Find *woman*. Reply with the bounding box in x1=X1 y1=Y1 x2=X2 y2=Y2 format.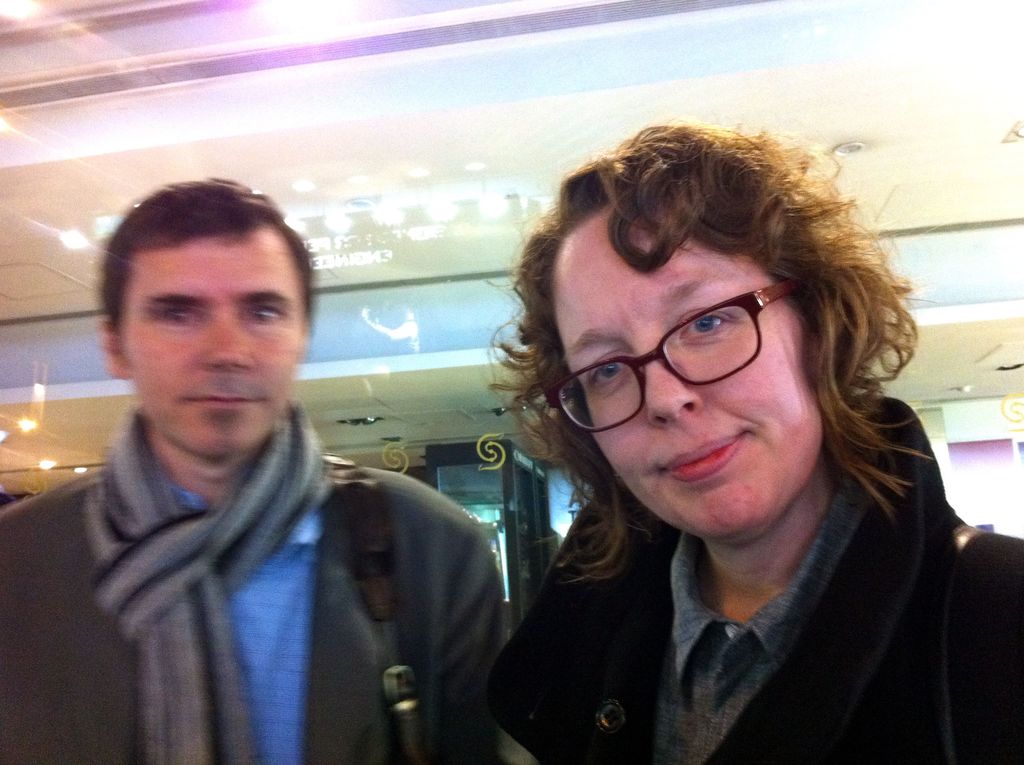
x1=415 y1=108 x2=1011 y2=750.
